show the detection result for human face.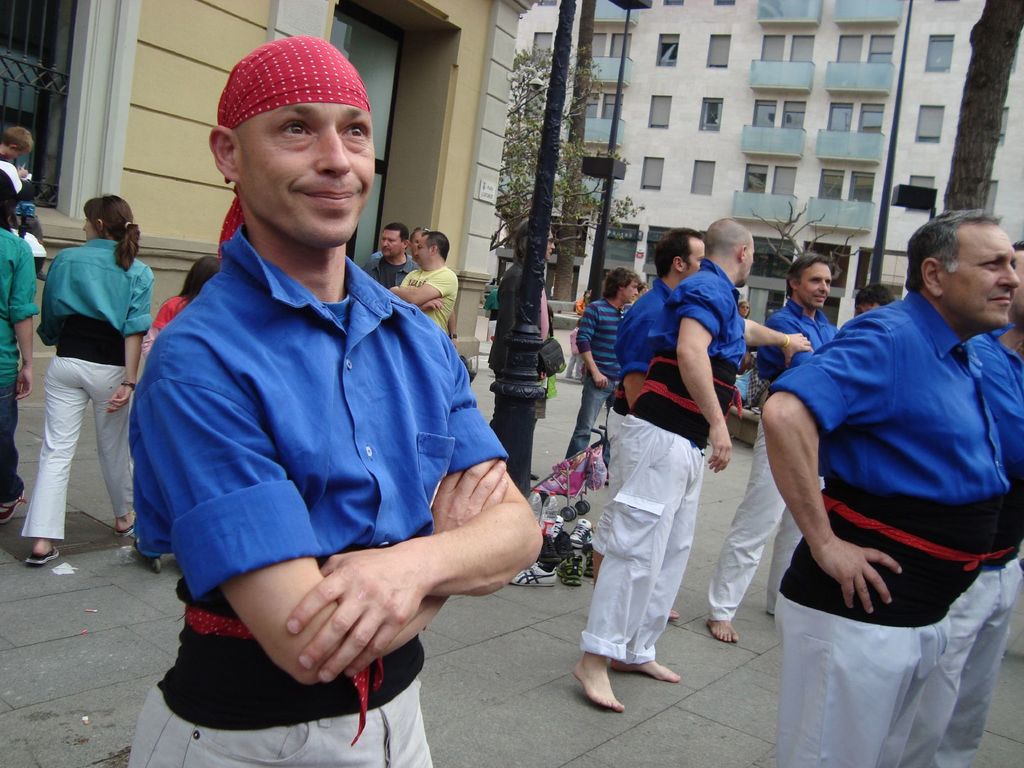
[382, 232, 401, 258].
